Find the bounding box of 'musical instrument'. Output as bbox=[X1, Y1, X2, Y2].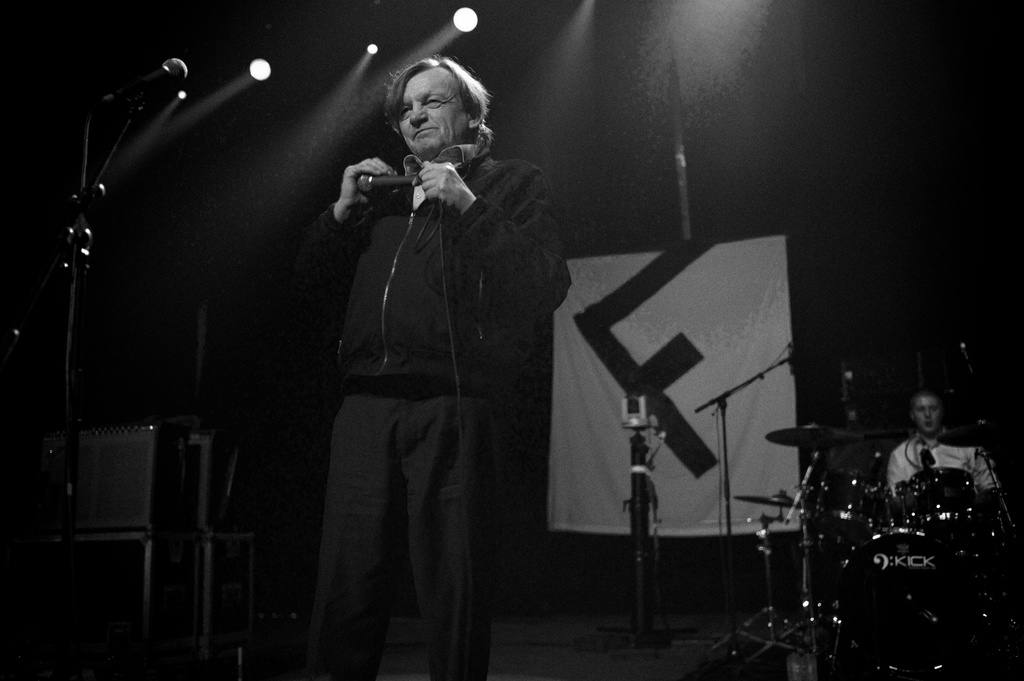
bbox=[810, 478, 899, 563].
